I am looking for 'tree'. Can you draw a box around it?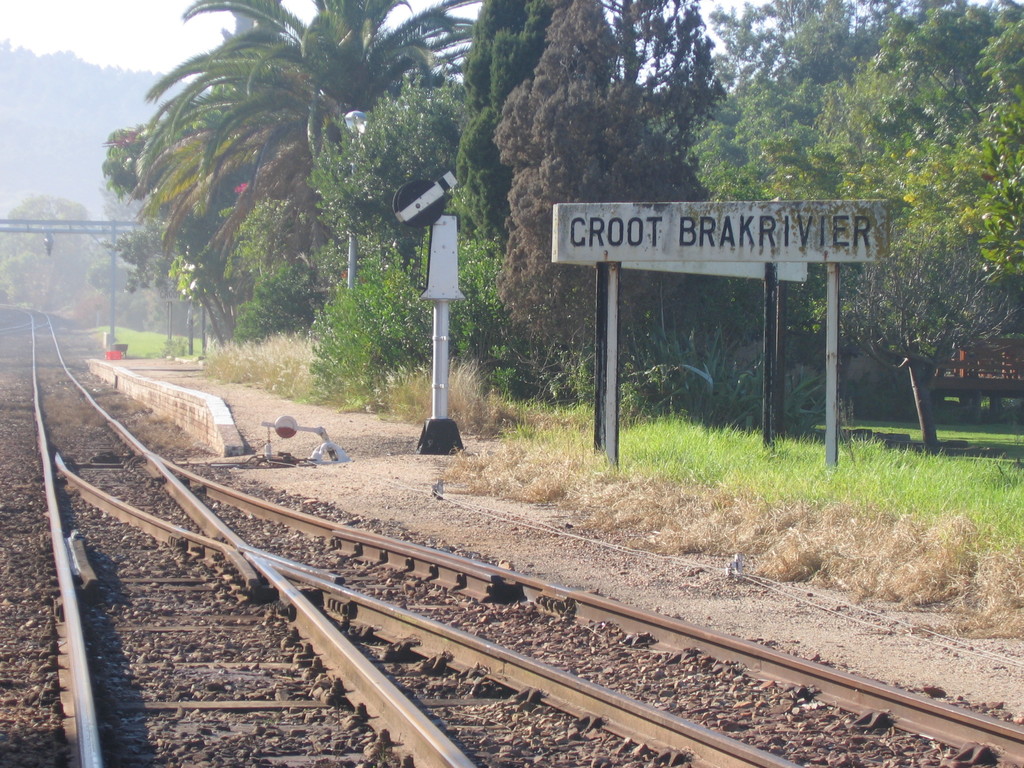
Sure, the bounding box is [x1=490, y1=0, x2=718, y2=388].
